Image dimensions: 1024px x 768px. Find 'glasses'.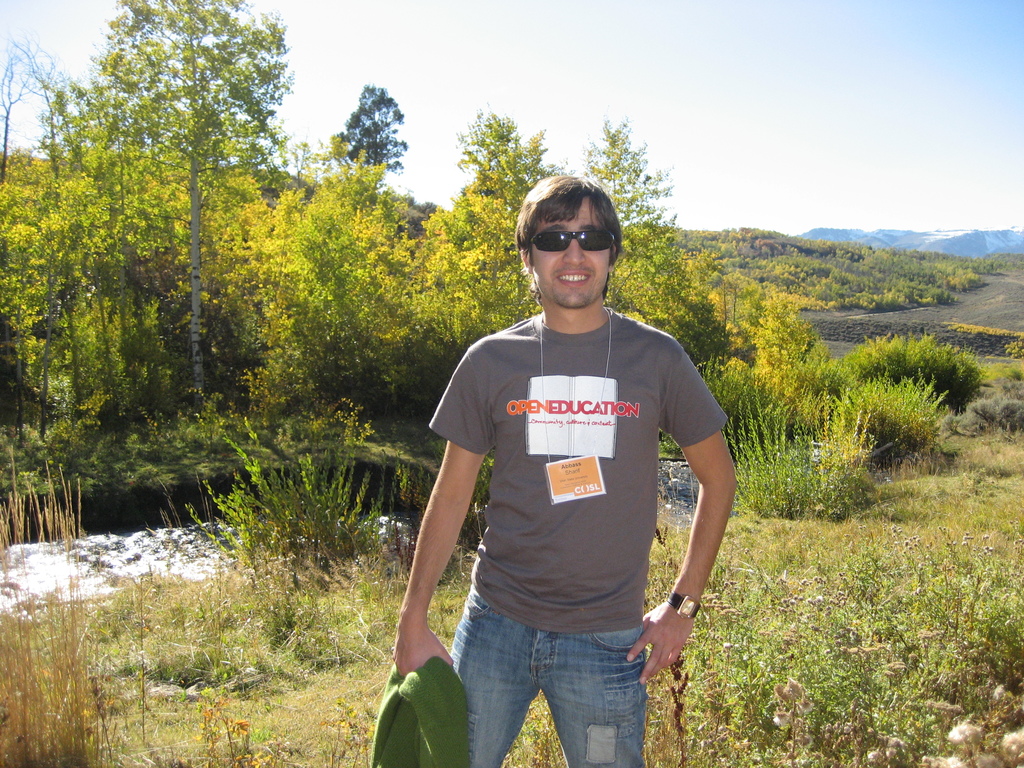
x1=526, y1=230, x2=614, y2=251.
